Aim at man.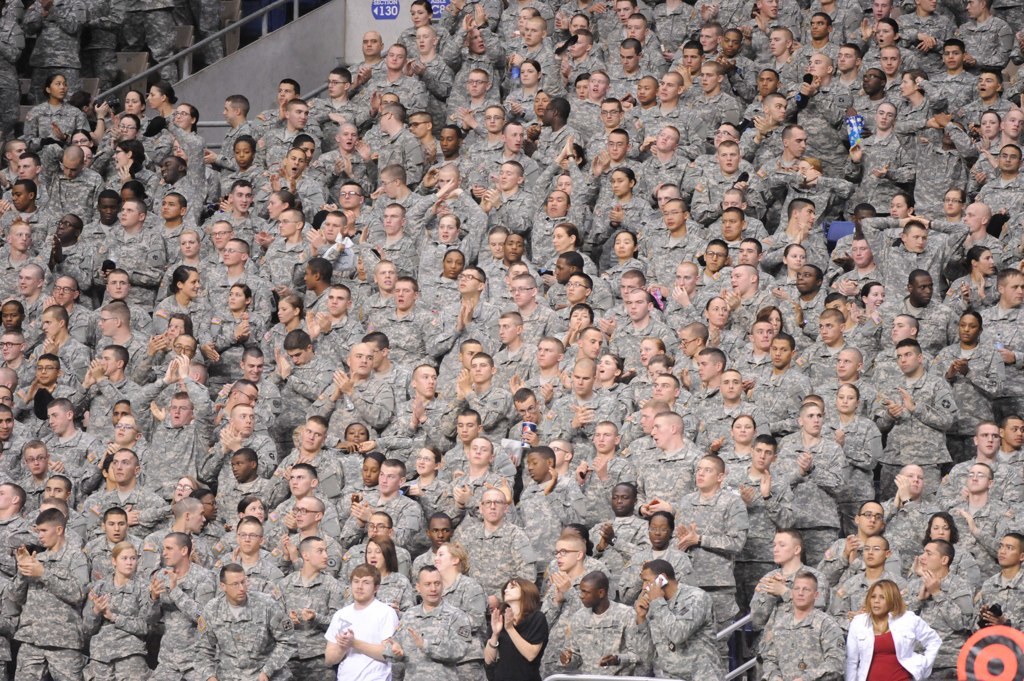
Aimed at left=631, top=557, right=731, bottom=680.
